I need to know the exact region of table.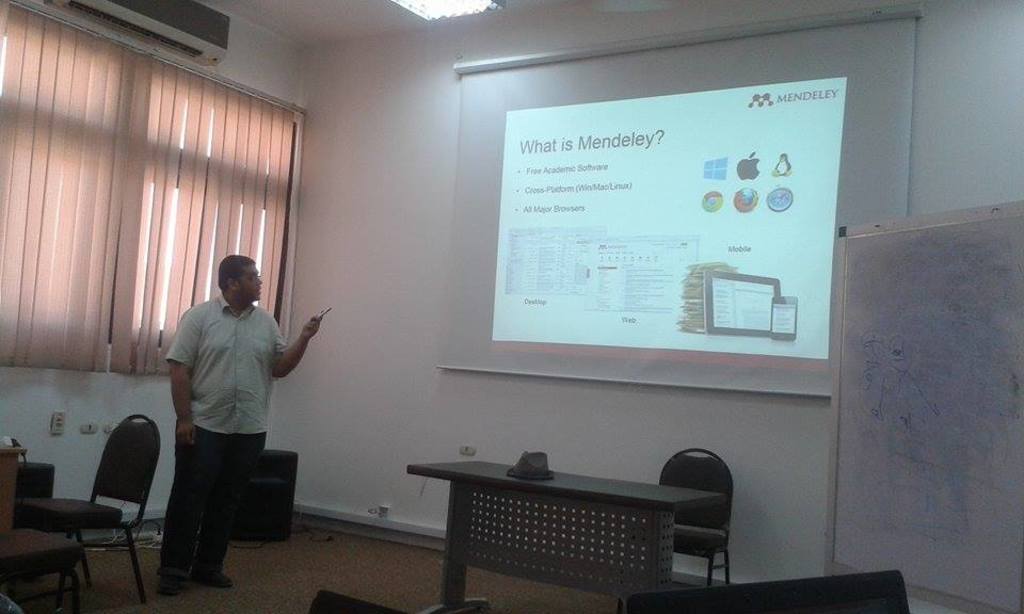
Region: box(405, 456, 734, 609).
